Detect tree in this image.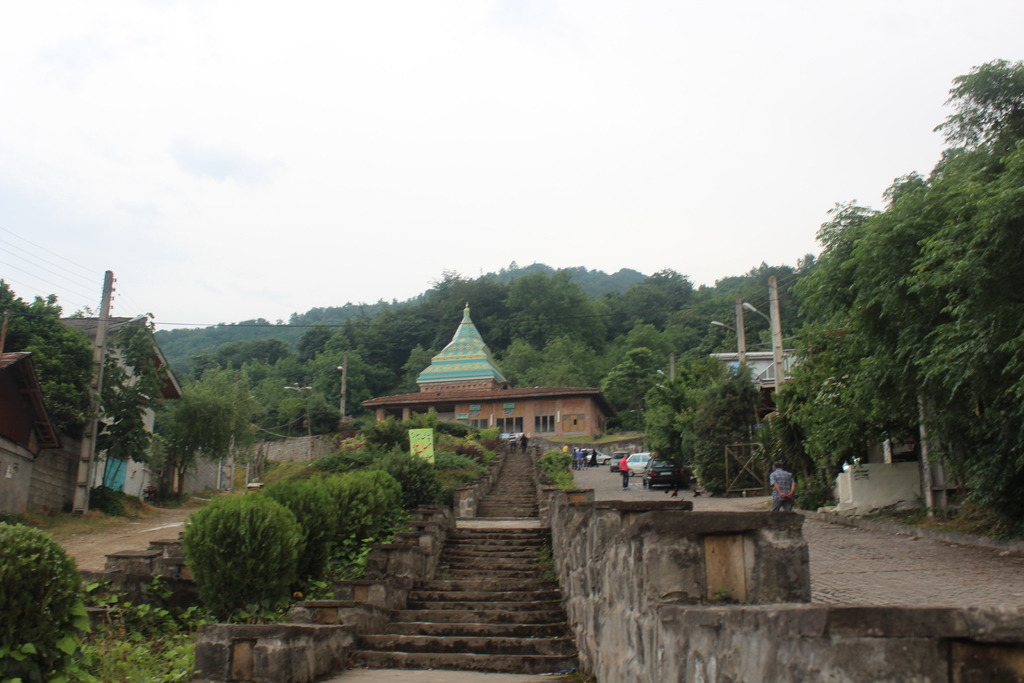
Detection: l=0, t=274, r=128, b=437.
